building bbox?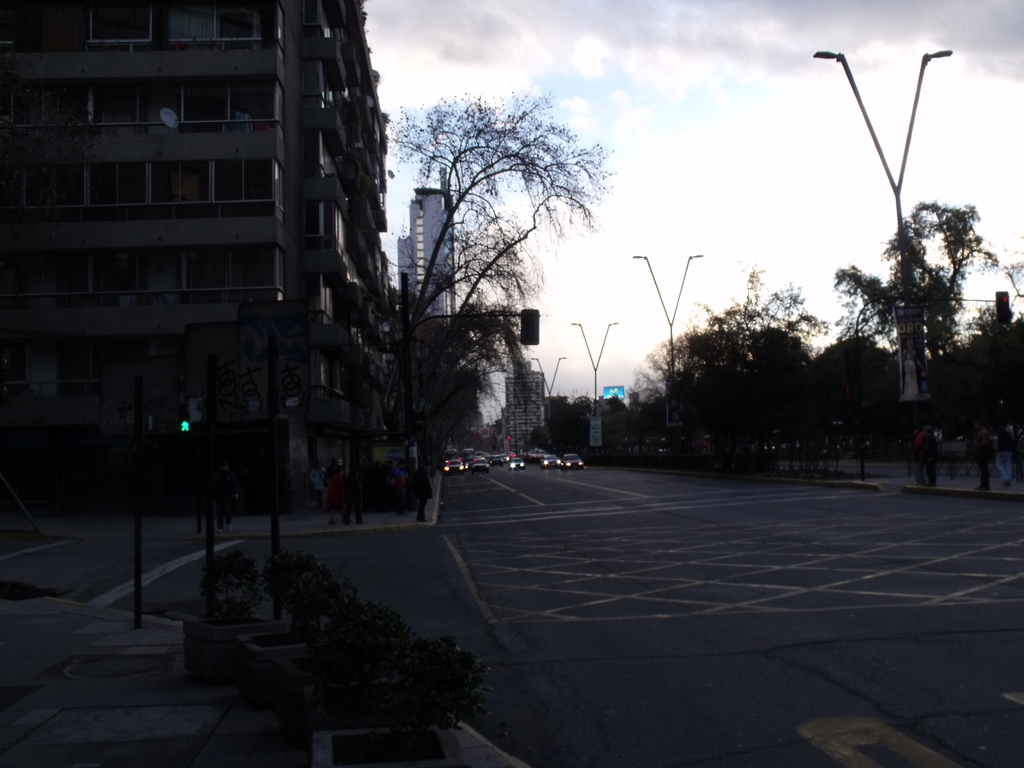
bbox=[399, 187, 454, 308]
